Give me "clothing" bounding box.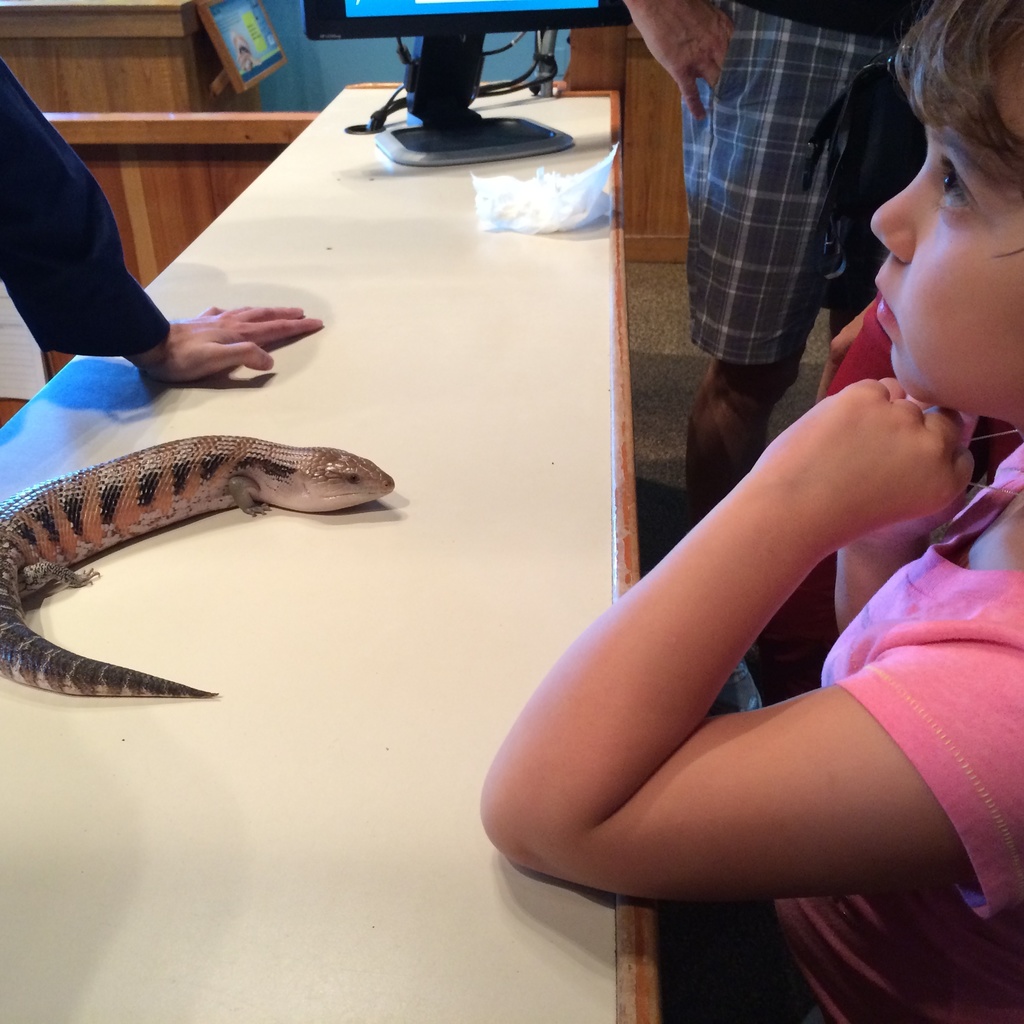
749/438/1023/1023.
